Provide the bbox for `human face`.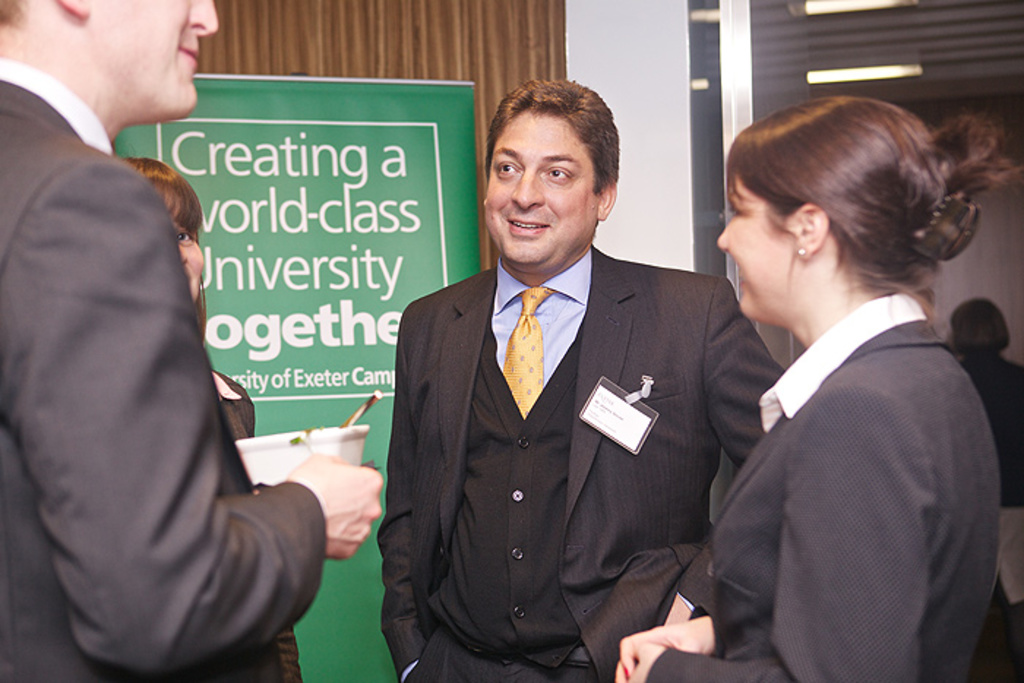
{"x1": 717, "y1": 178, "x2": 799, "y2": 319}.
